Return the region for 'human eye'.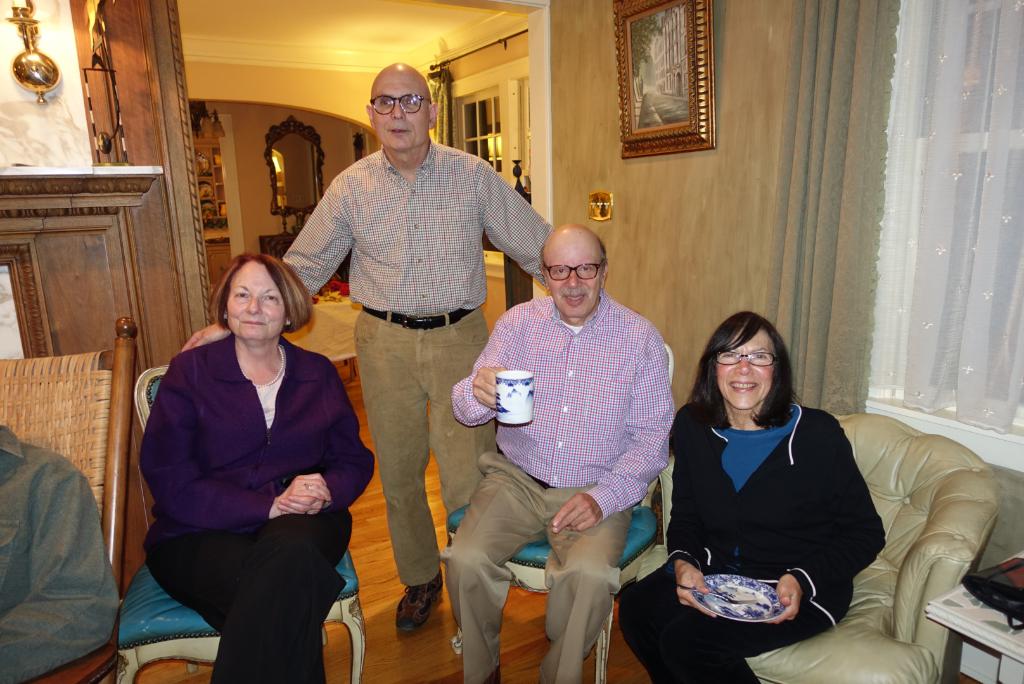
l=754, t=350, r=771, b=360.
